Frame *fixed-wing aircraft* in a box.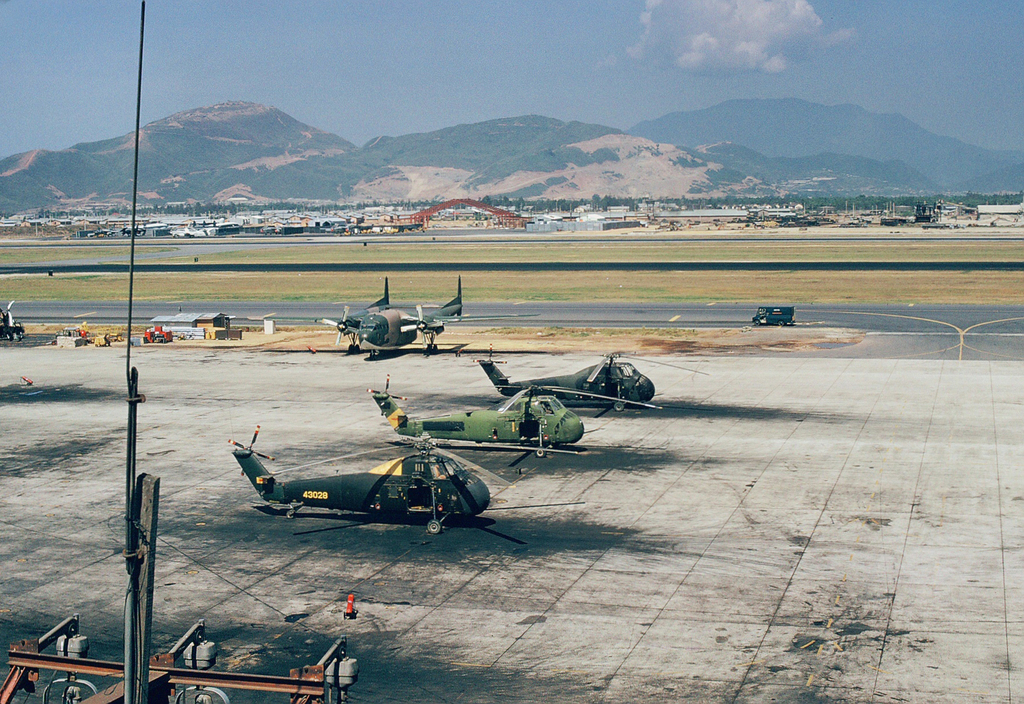
{"left": 317, "top": 271, "right": 465, "bottom": 362}.
